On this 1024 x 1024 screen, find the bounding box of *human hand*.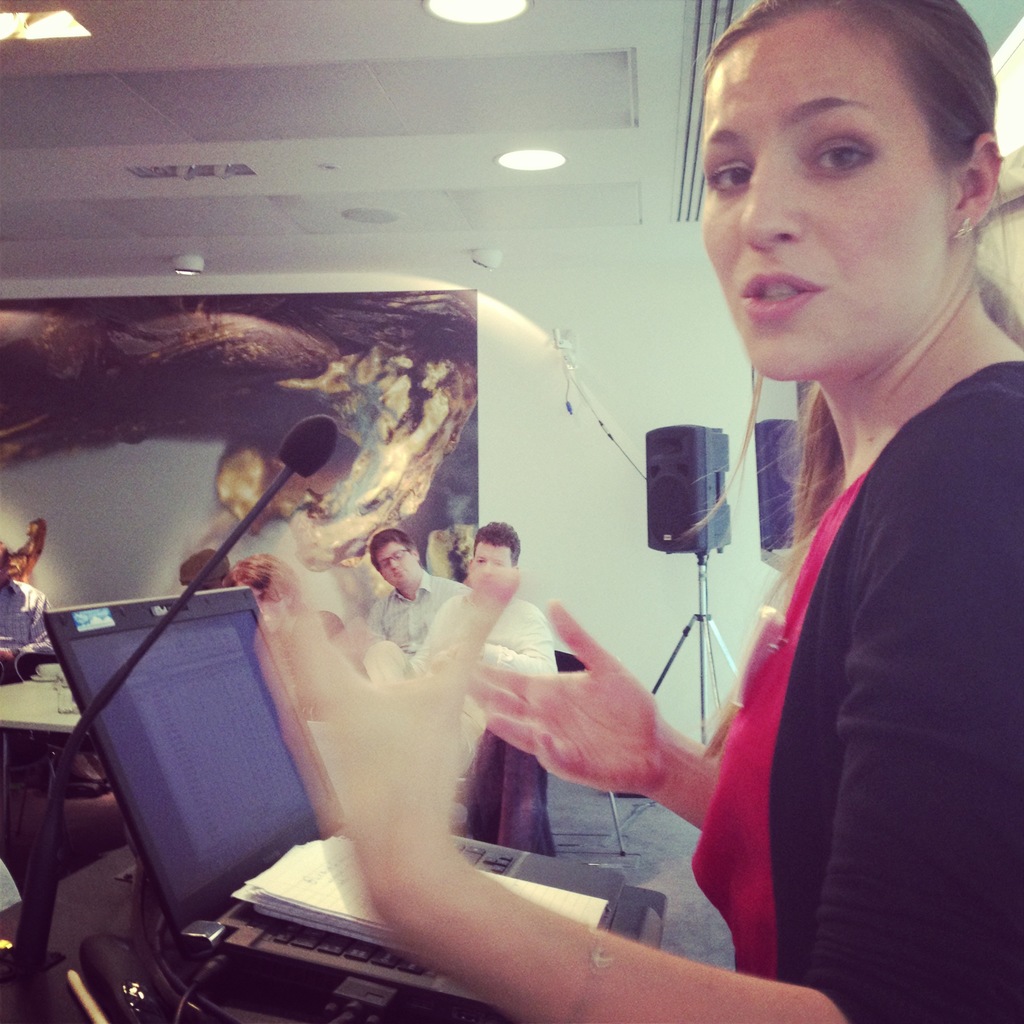
Bounding box: [x1=281, y1=568, x2=517, y2=900].
